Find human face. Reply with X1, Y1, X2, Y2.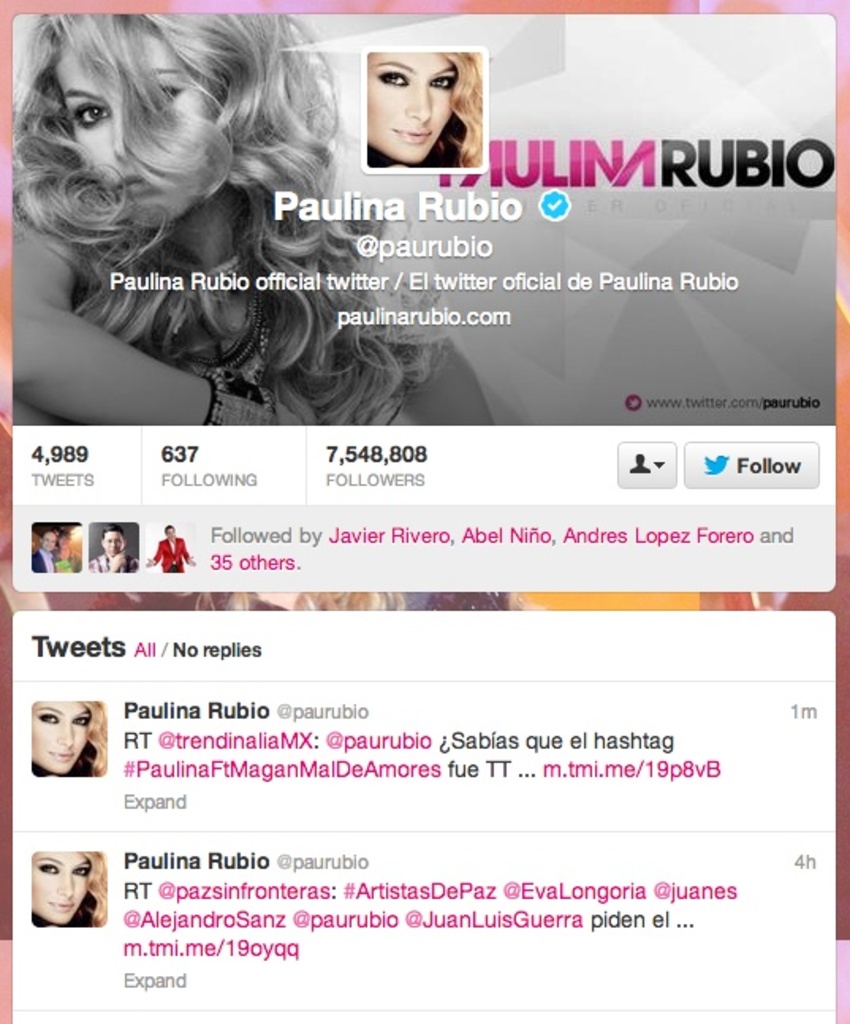
98, 530, 123, 557.
